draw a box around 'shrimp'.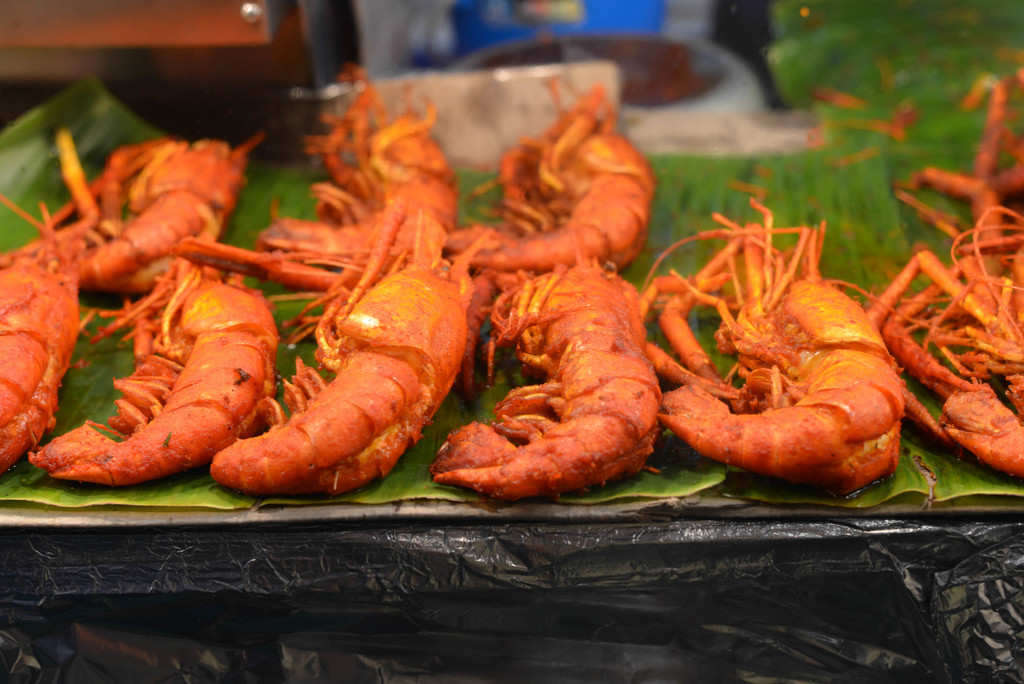
885:205:1023:479.
